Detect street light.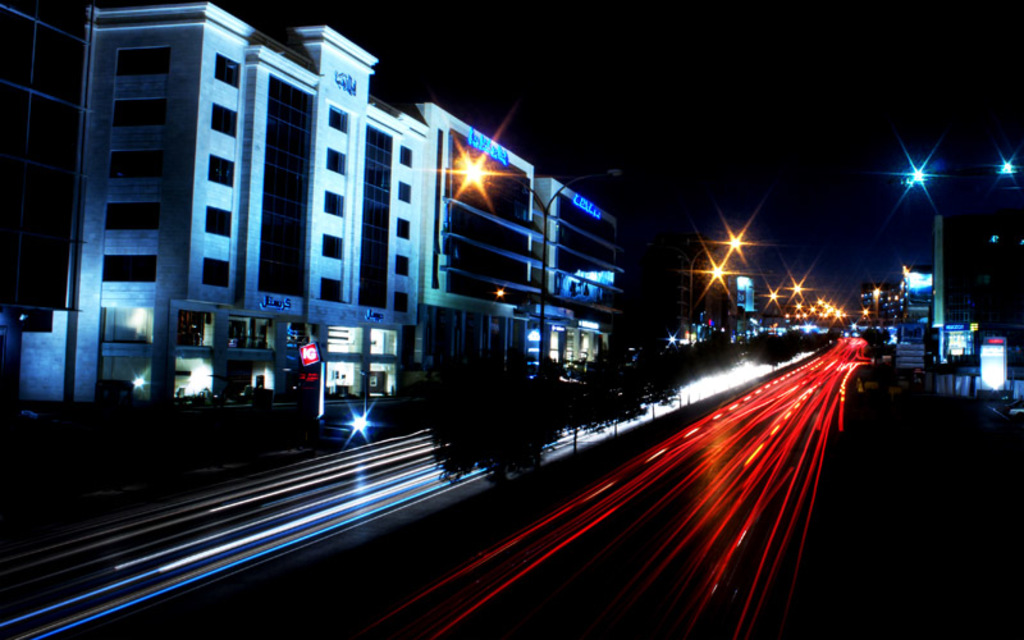
Detected at BBox(652, 232, 750, 343).
